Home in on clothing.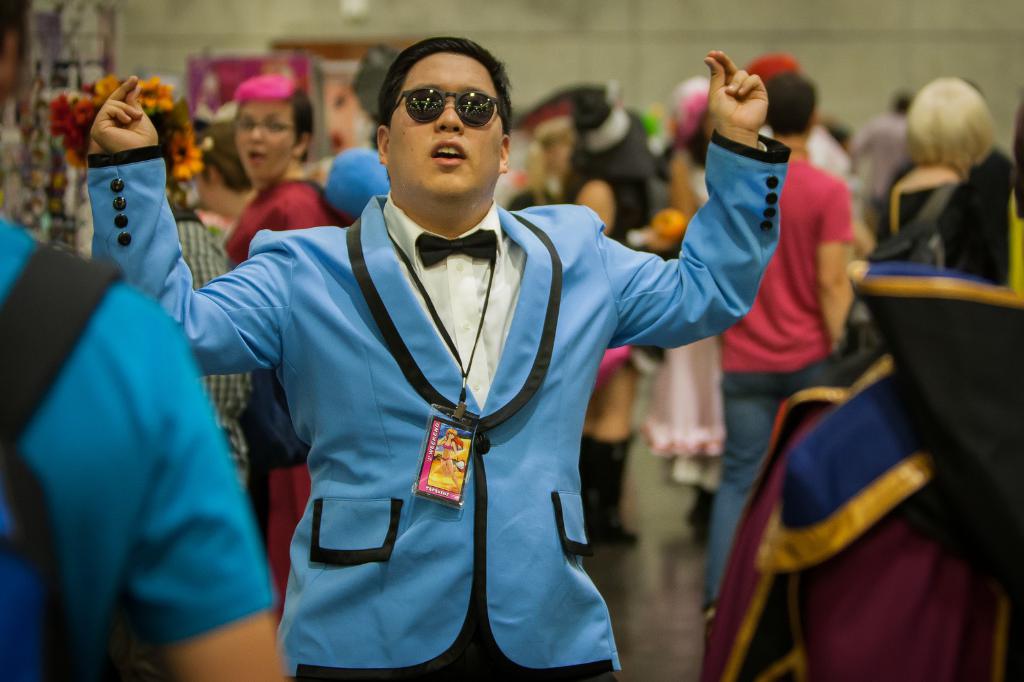
Homed in at x1=885 y1=148 x2=993 y2=288.
